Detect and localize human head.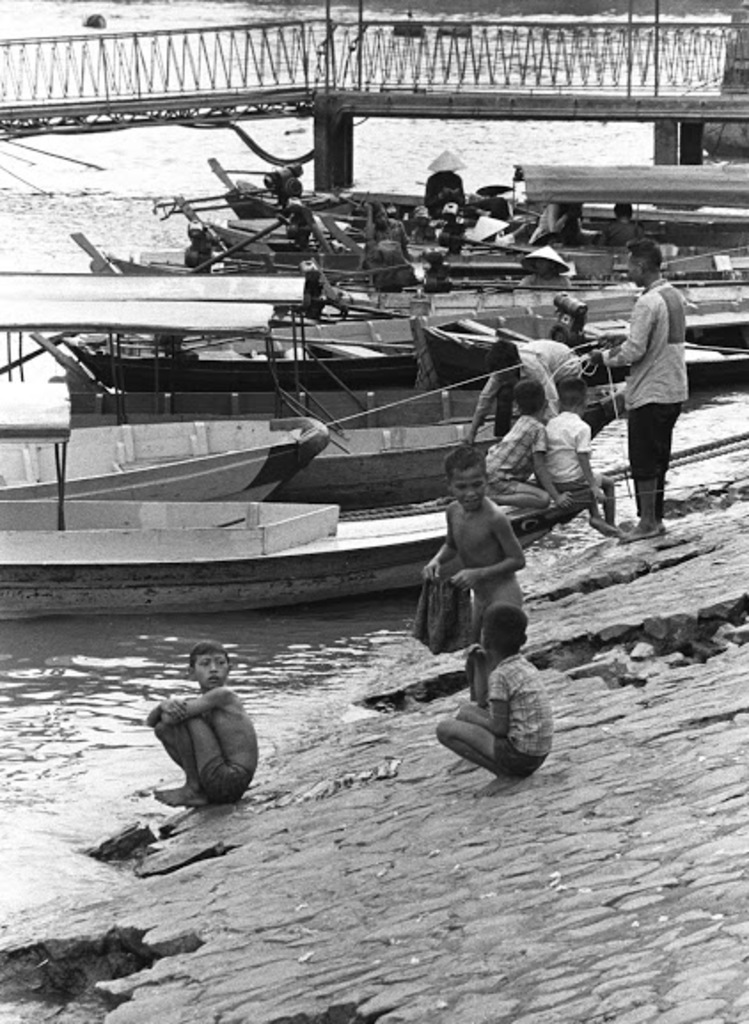
Localized at l=612, t=202, r=634, b=222.
